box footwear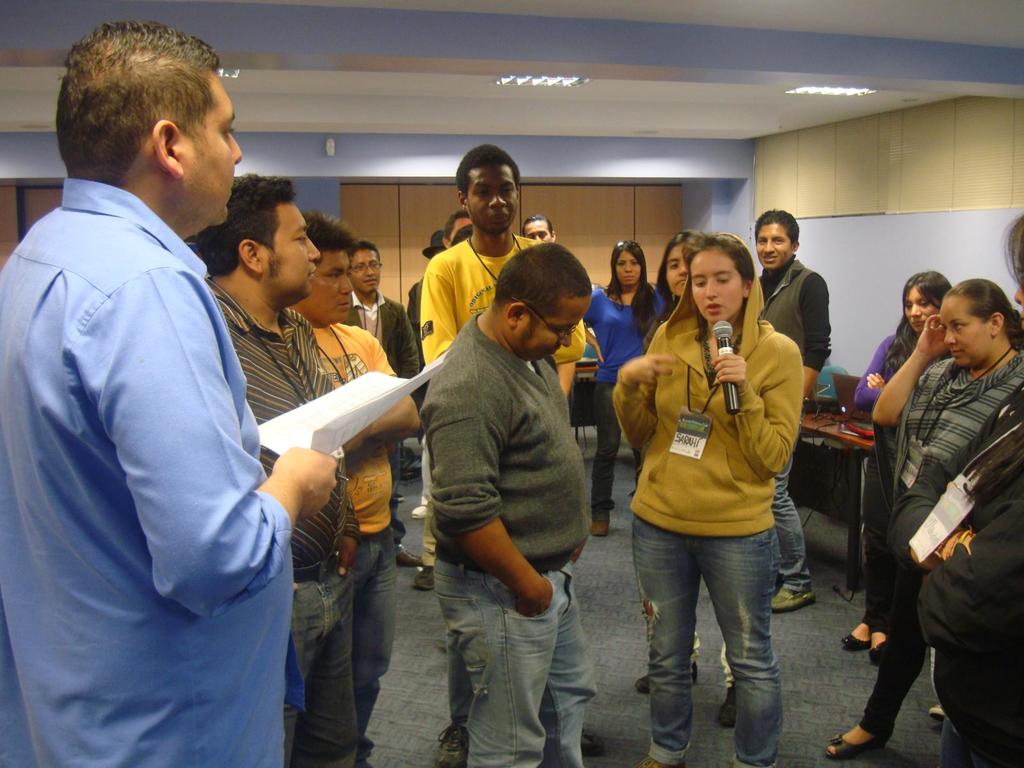
box(728, 756, 737, 767)
